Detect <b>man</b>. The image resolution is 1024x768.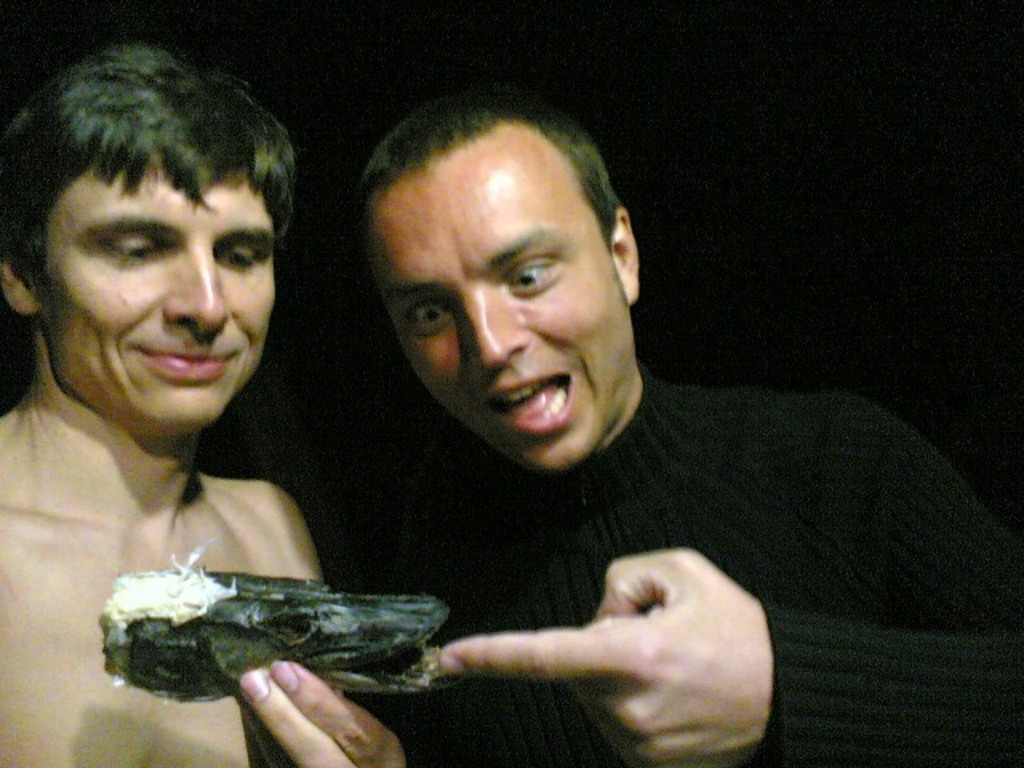
[195,88,933,763].
